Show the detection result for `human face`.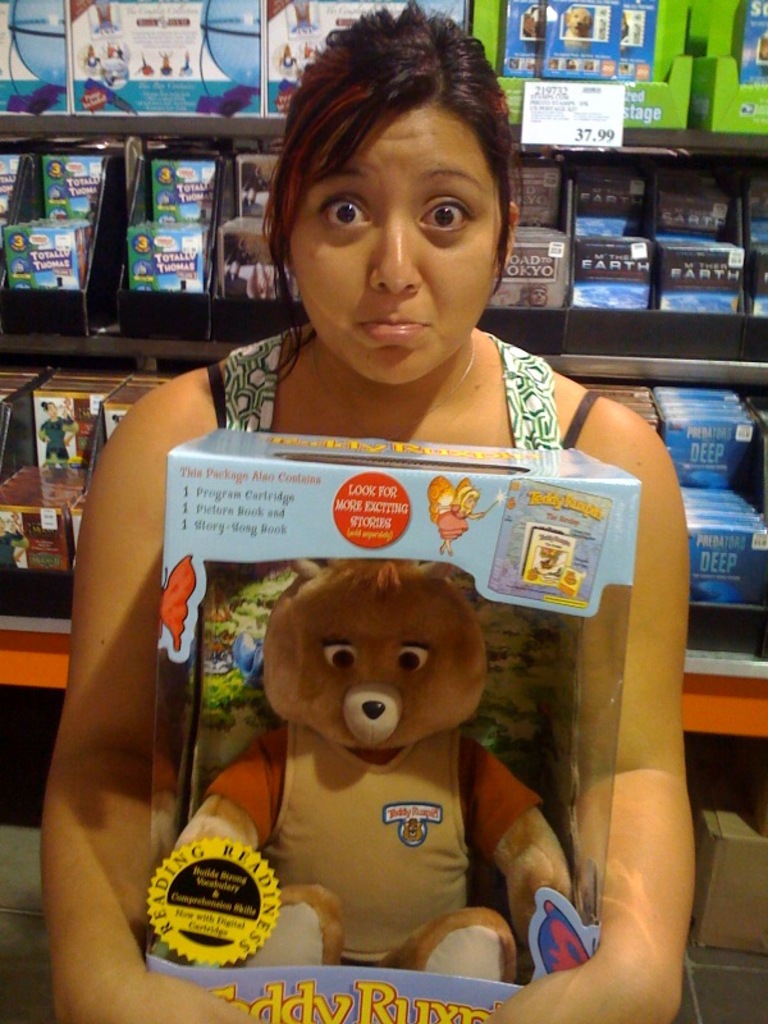
bbox(285, 104, 504, 385).
